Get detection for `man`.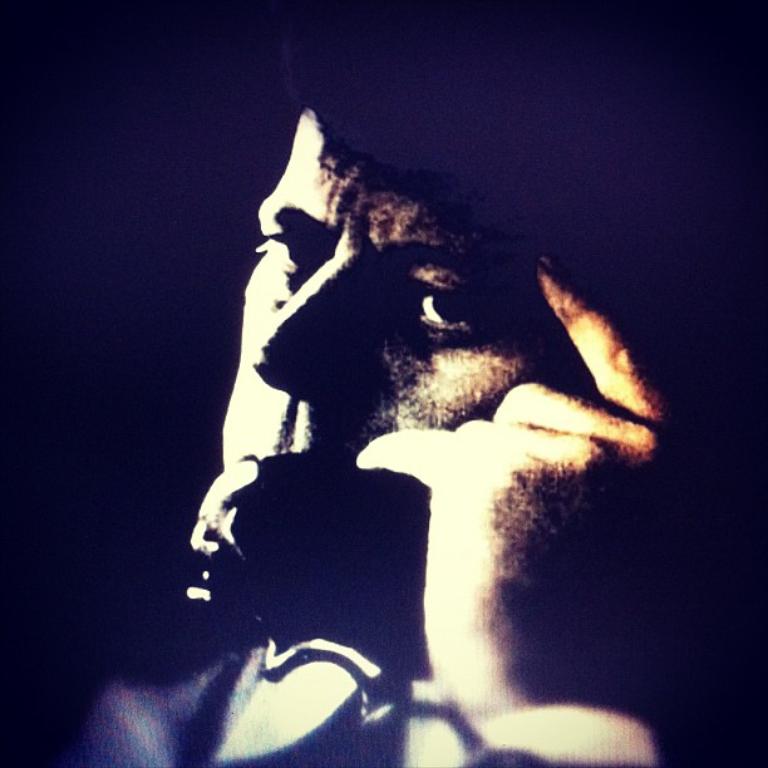
Detection: pyautogui.locateOnScreen(53, 1, 767, 767).
